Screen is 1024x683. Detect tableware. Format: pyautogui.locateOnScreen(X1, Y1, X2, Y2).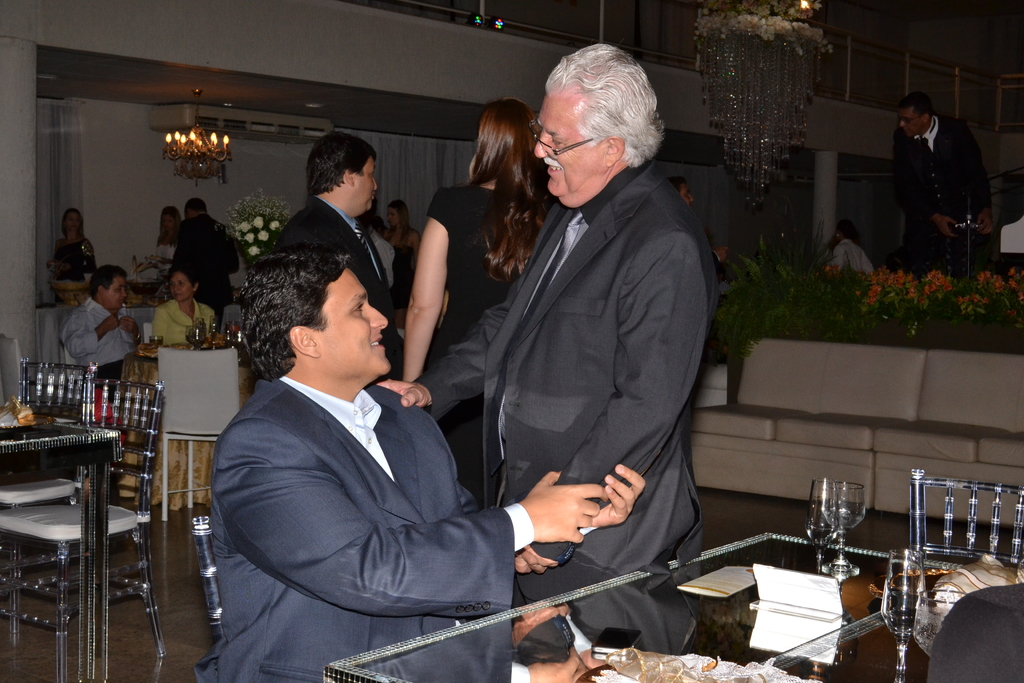
pyautogui.locateOnScreen(825, 483, 865, 577).
